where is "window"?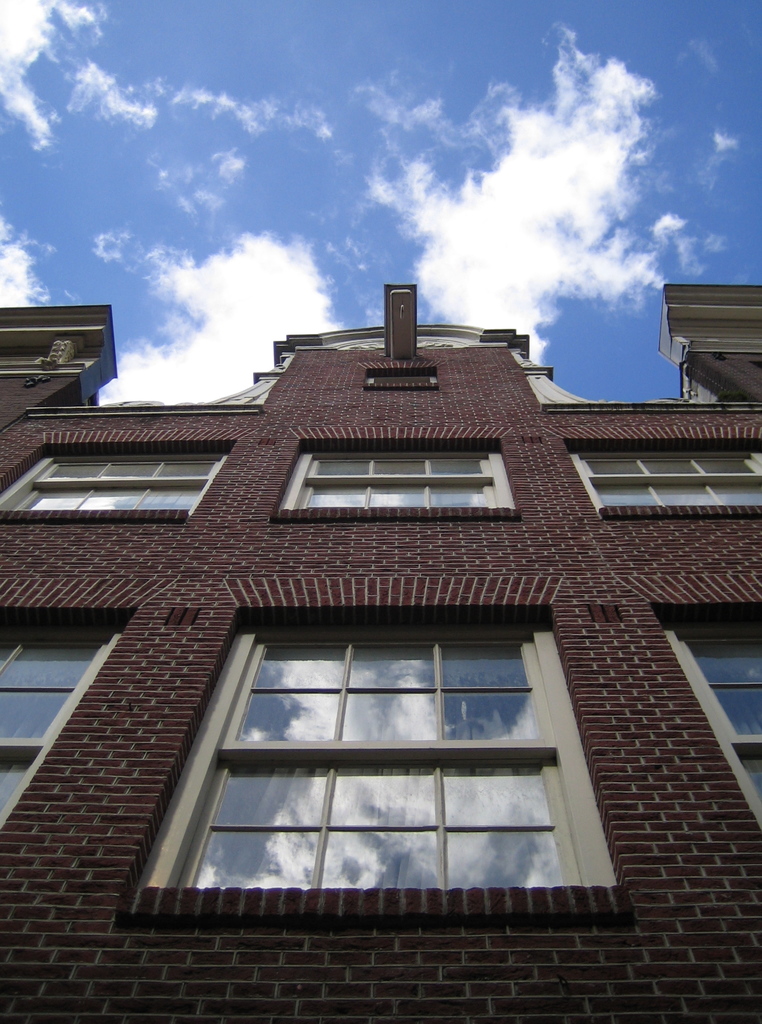
[273, 442, 514, 520].
